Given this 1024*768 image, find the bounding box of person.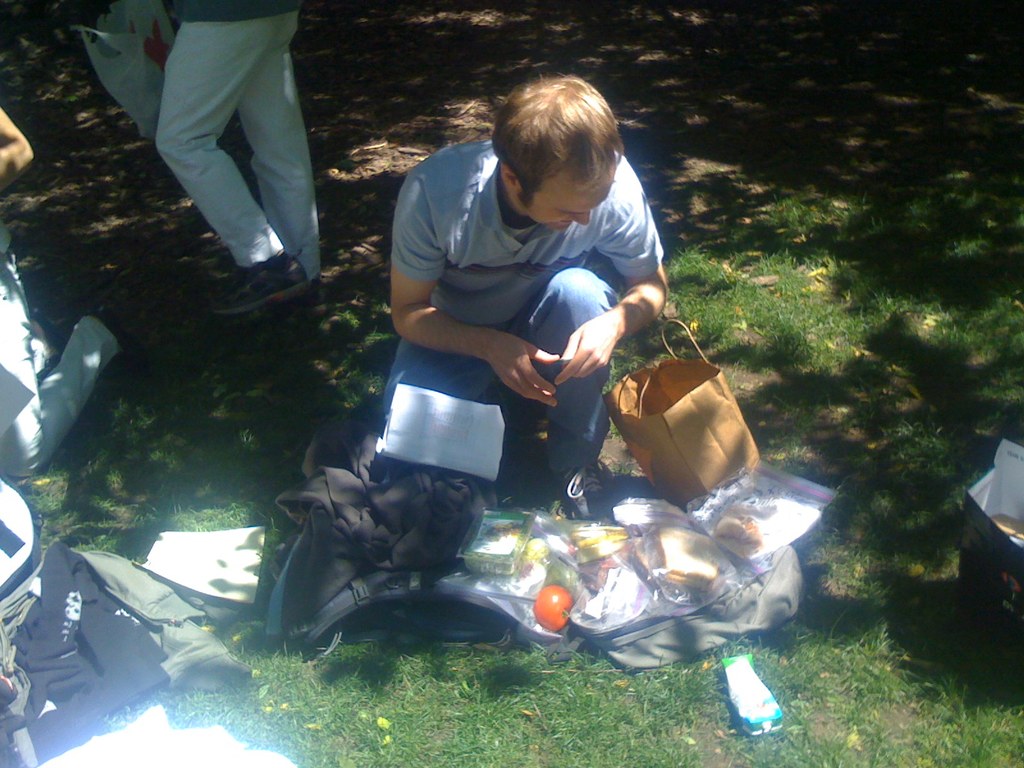
<region>0, 108, 120, 476</region>.
